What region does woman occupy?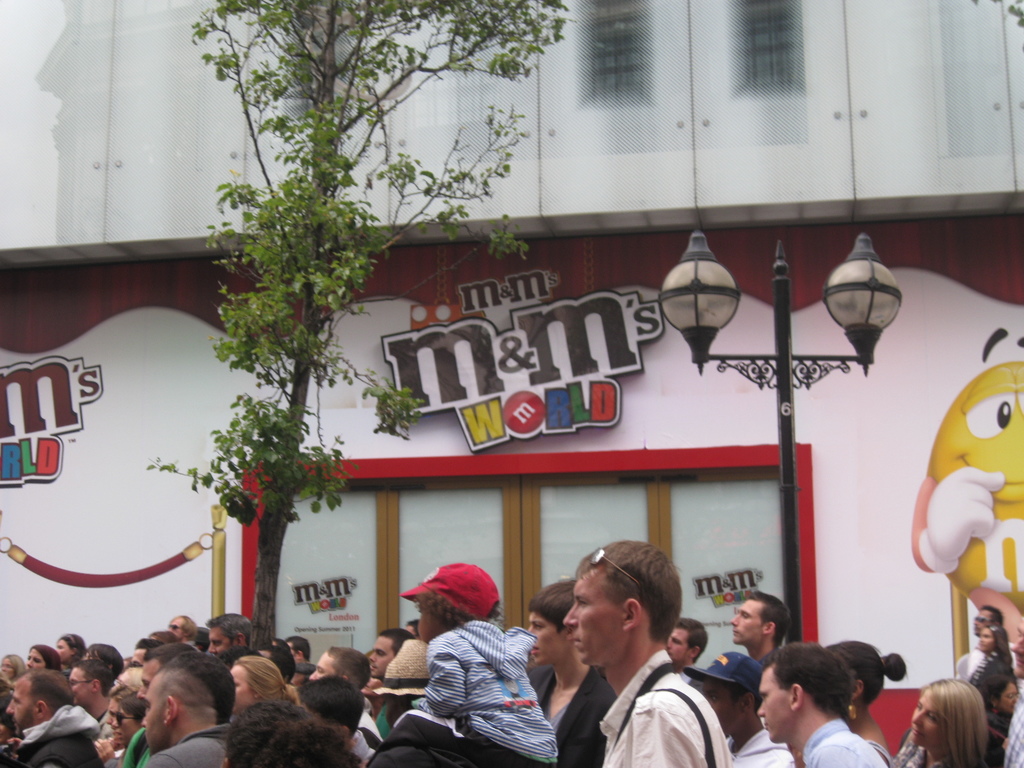
box(26, 641, 63, 673).
